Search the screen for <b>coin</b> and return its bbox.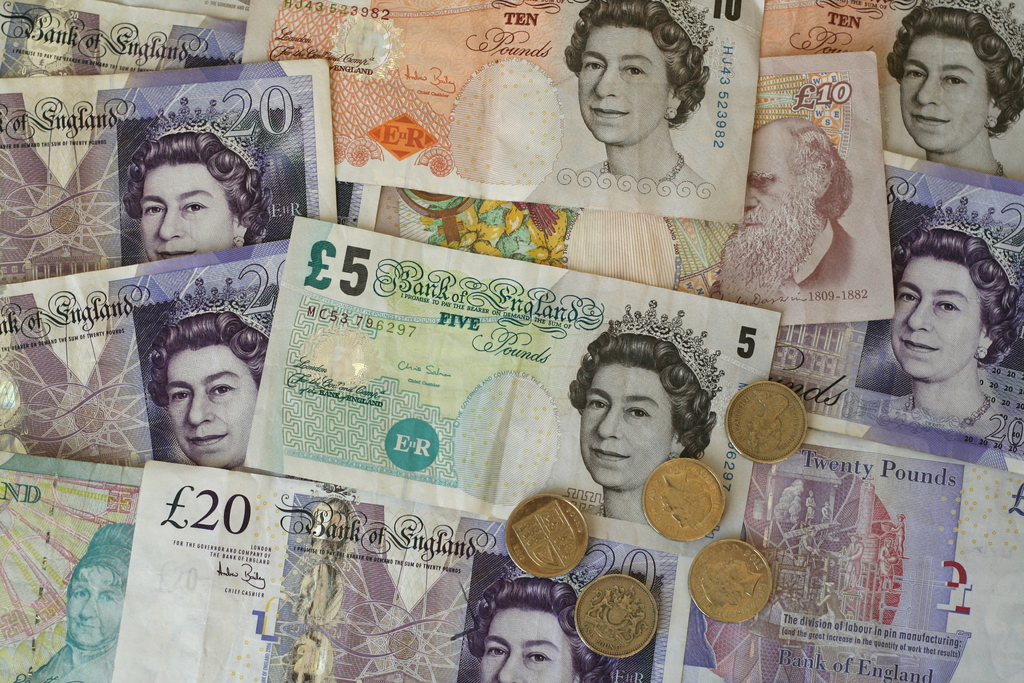
Found: <box>570,574,662,659</box>.
